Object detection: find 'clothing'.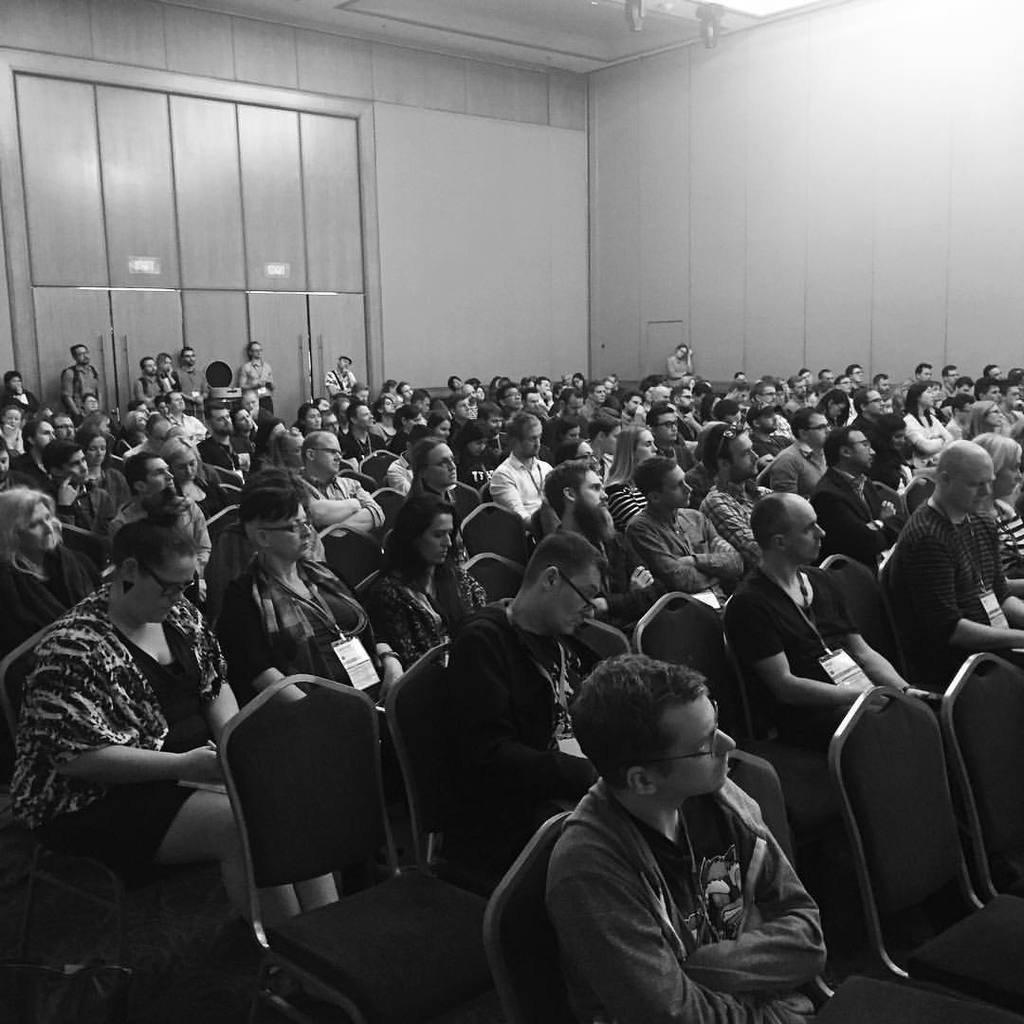
[237, 359, 276, 416].
